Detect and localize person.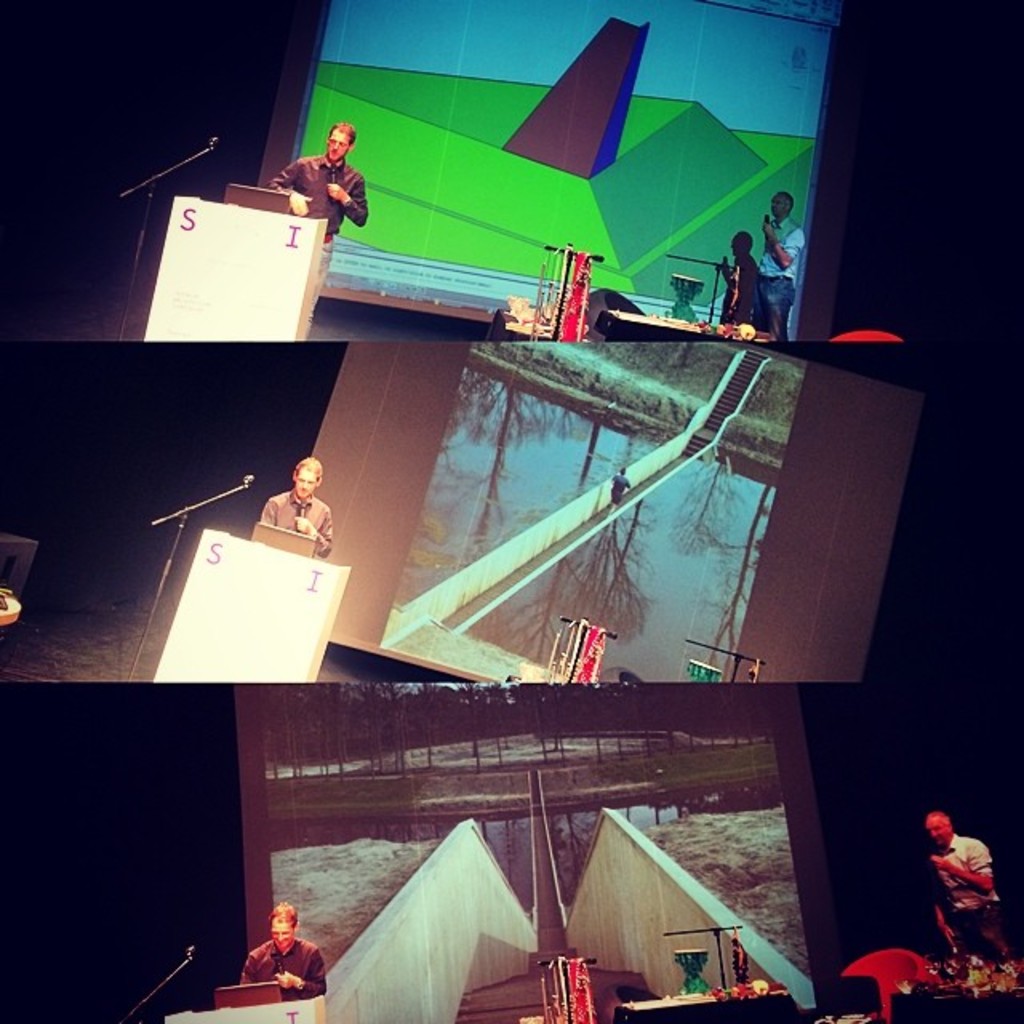
Localized at x1=757, y1=189, x2=805, y2=341.
